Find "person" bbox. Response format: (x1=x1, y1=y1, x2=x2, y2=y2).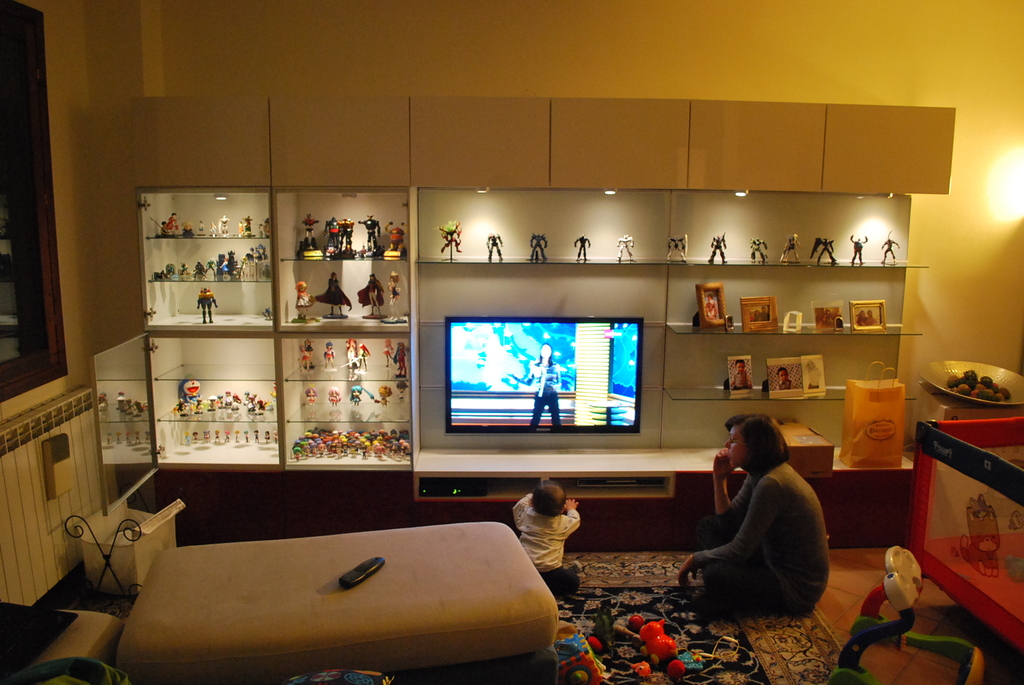
(x1=512, y1=343, x2=566, y2=426).
